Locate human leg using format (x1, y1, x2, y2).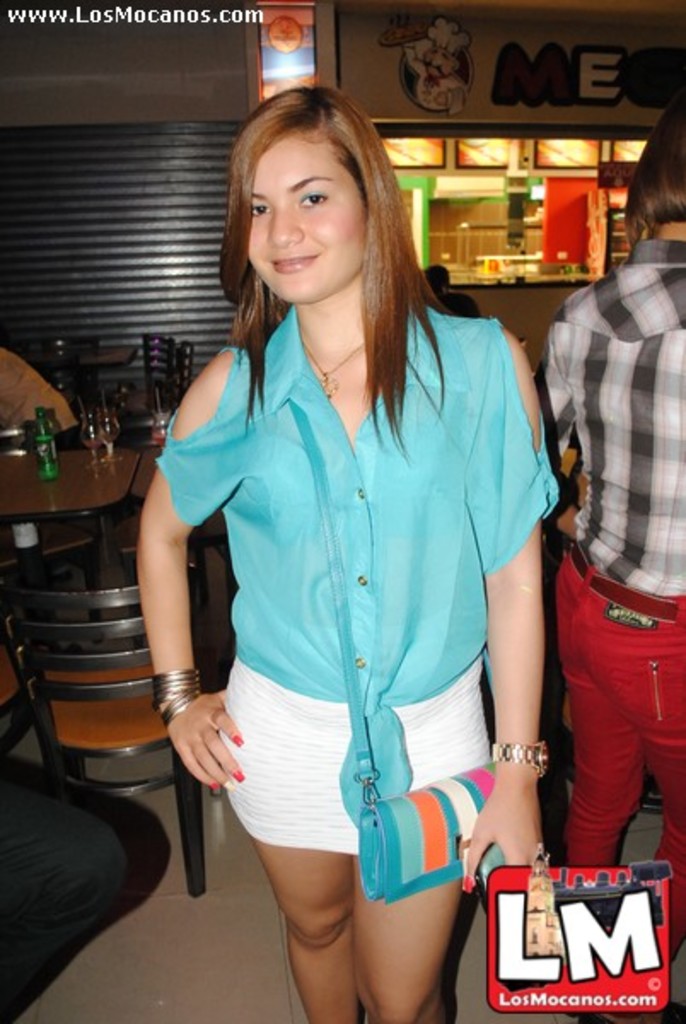
(0, 751, 181, 1022).
